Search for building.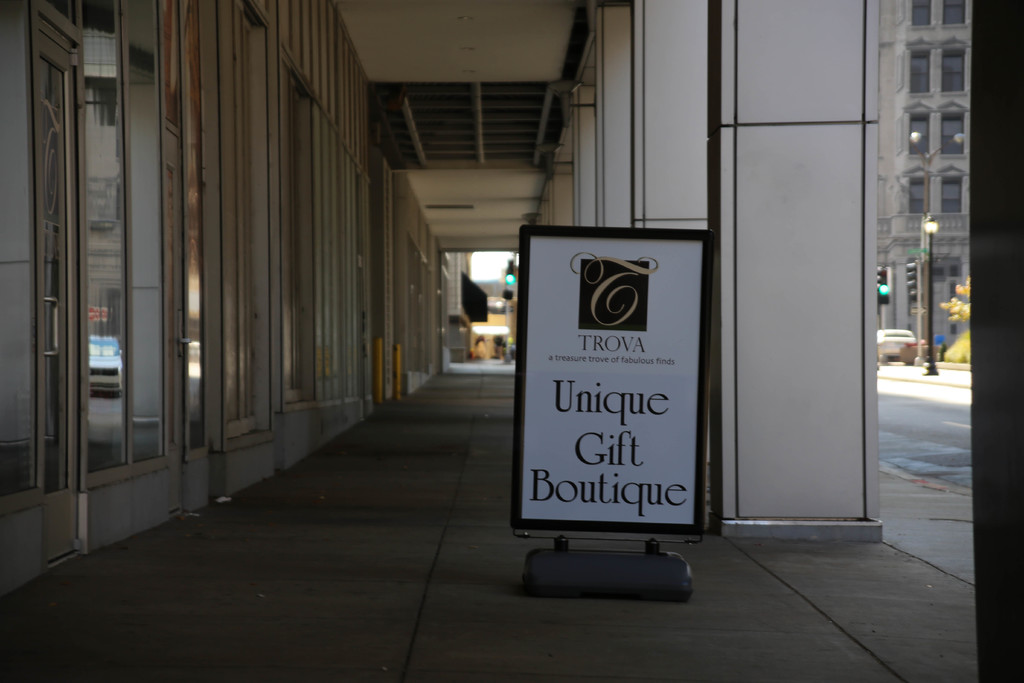
Found at <region>877, 0, 972, 349</region>.
